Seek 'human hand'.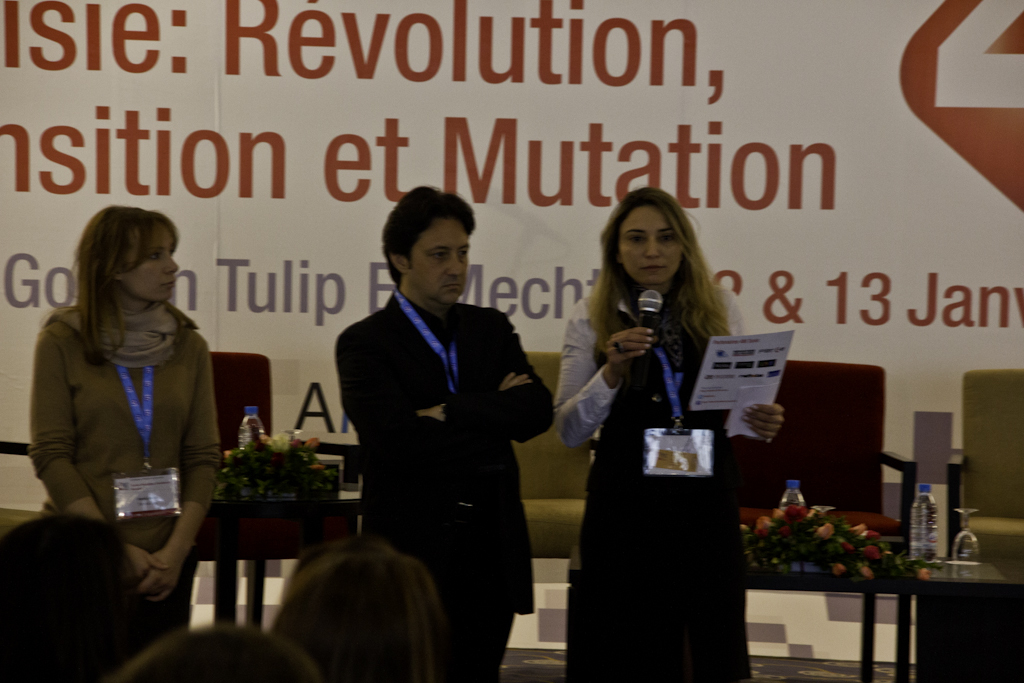
x1=132 y1=549 x2=183 y2=605.
